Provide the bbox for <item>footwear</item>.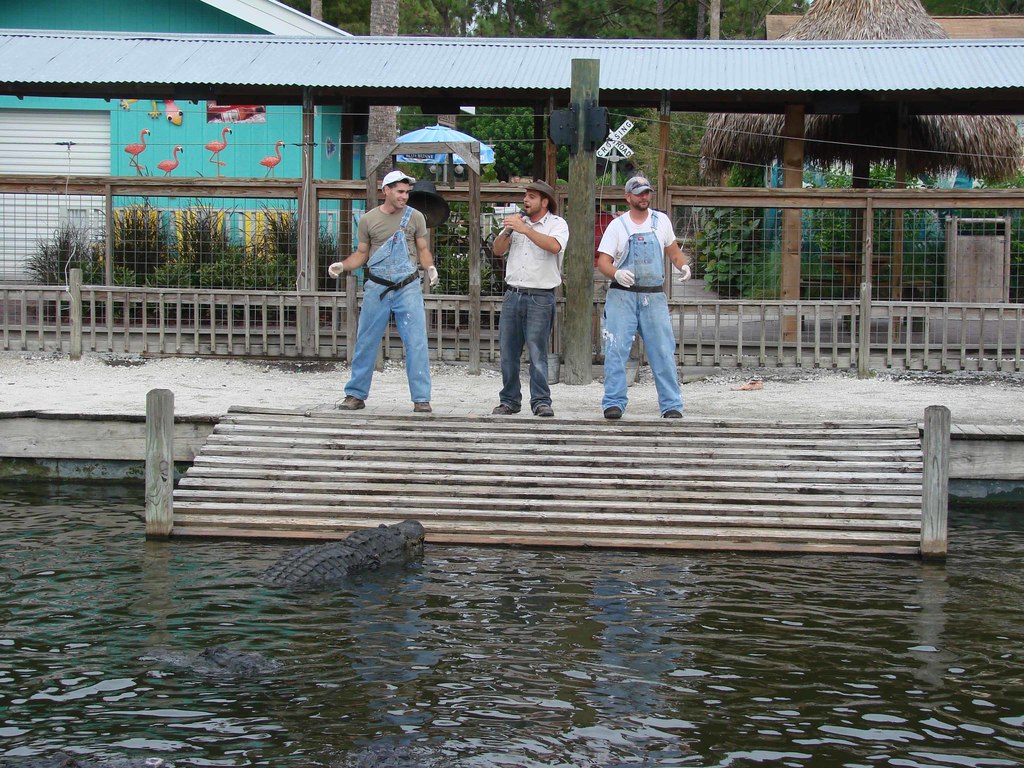
<bbox>414, 402, 430, 411</bbox>.
